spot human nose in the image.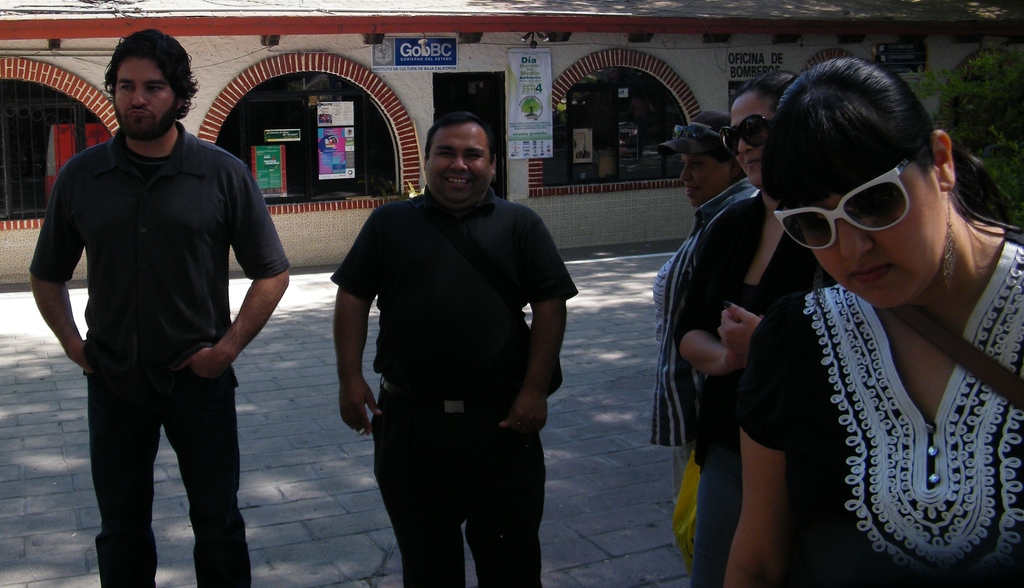
human nose found at {"x1": 680, "y1": 163, "x2": 696, "y2": 186}.
